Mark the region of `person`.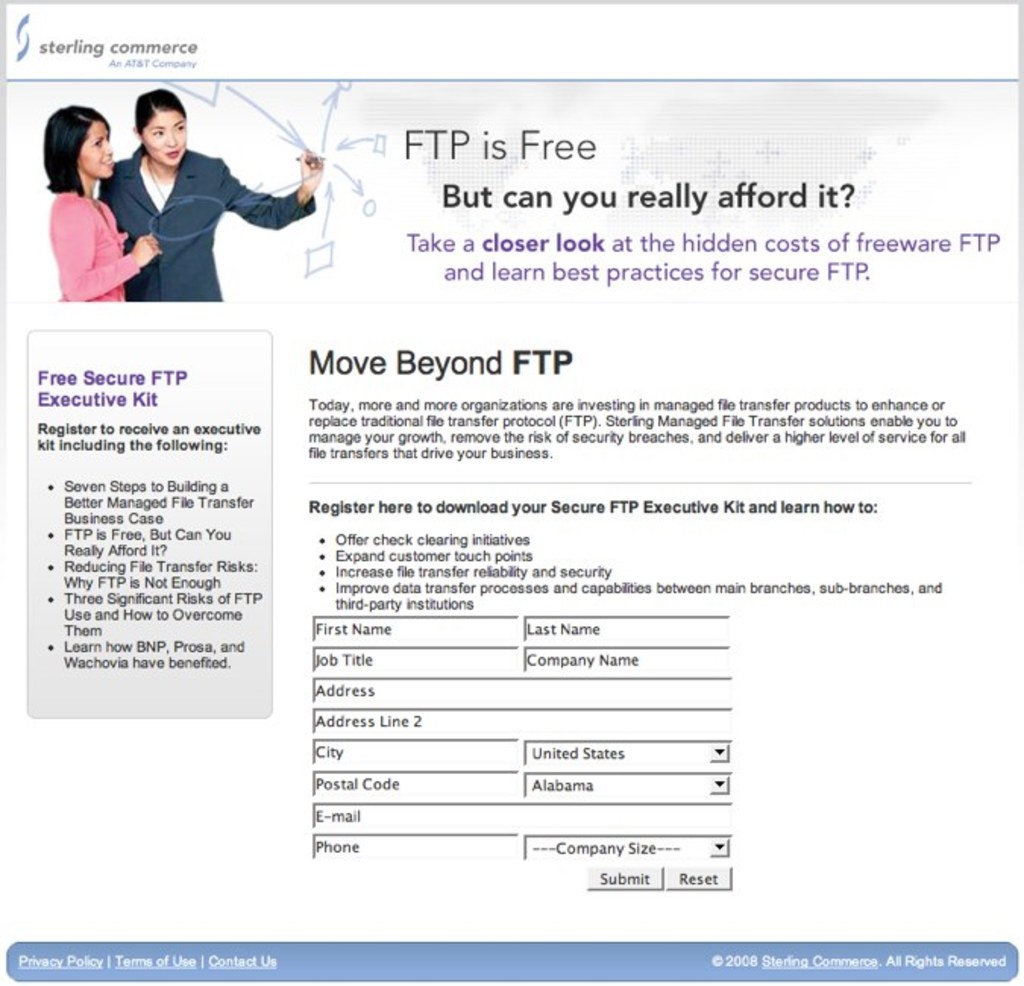
Region: [99, 86, 328, 299].
